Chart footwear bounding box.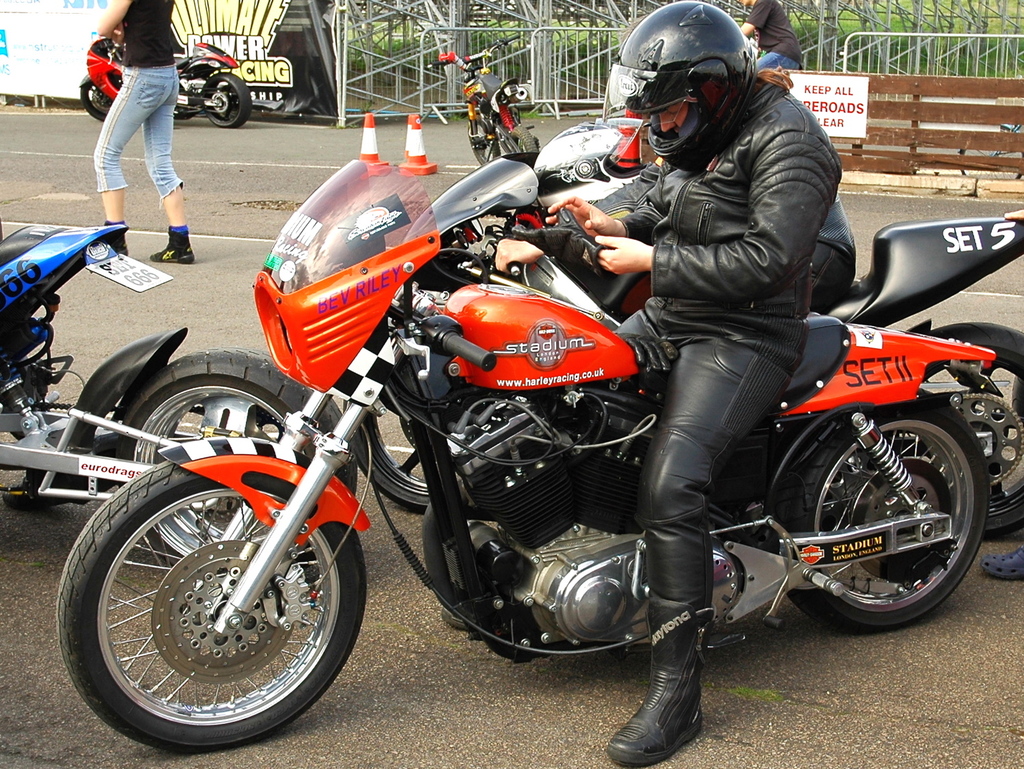
Charted: [left=116, top=240, right=133, bottom=254].
